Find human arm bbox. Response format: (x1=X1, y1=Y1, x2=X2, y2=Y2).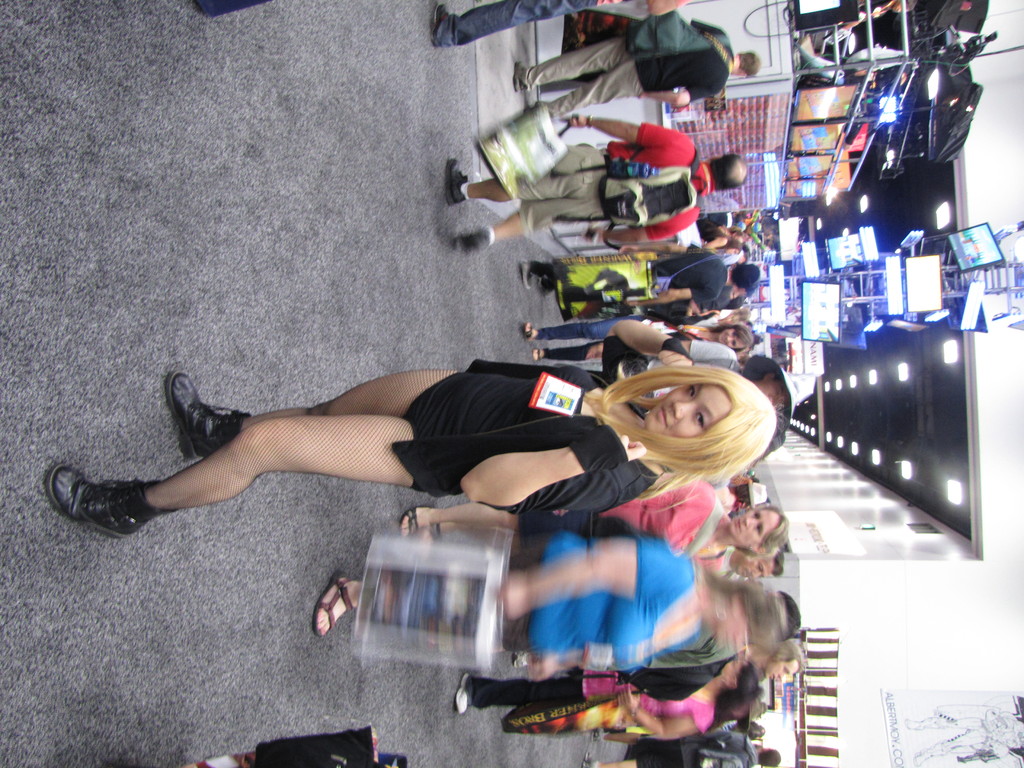
(x1=610, y1=698, x2=709, y2=741).
